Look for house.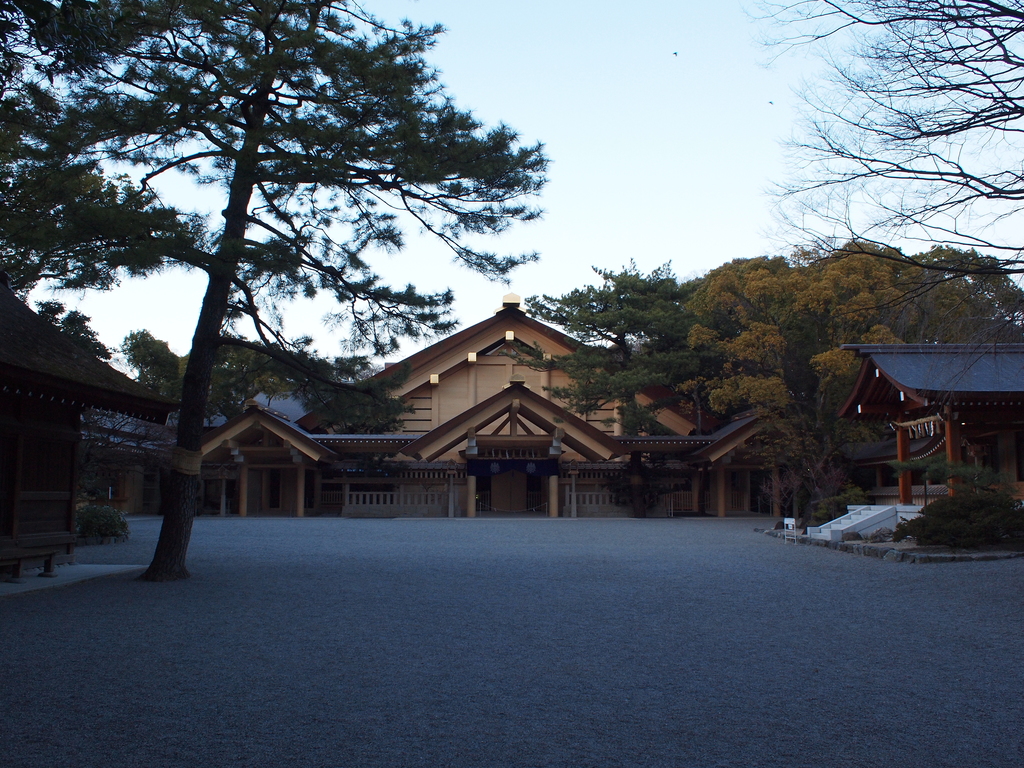
Found: {"left": 836, "top": 346, "right": 1023, "bottom": 511}.
